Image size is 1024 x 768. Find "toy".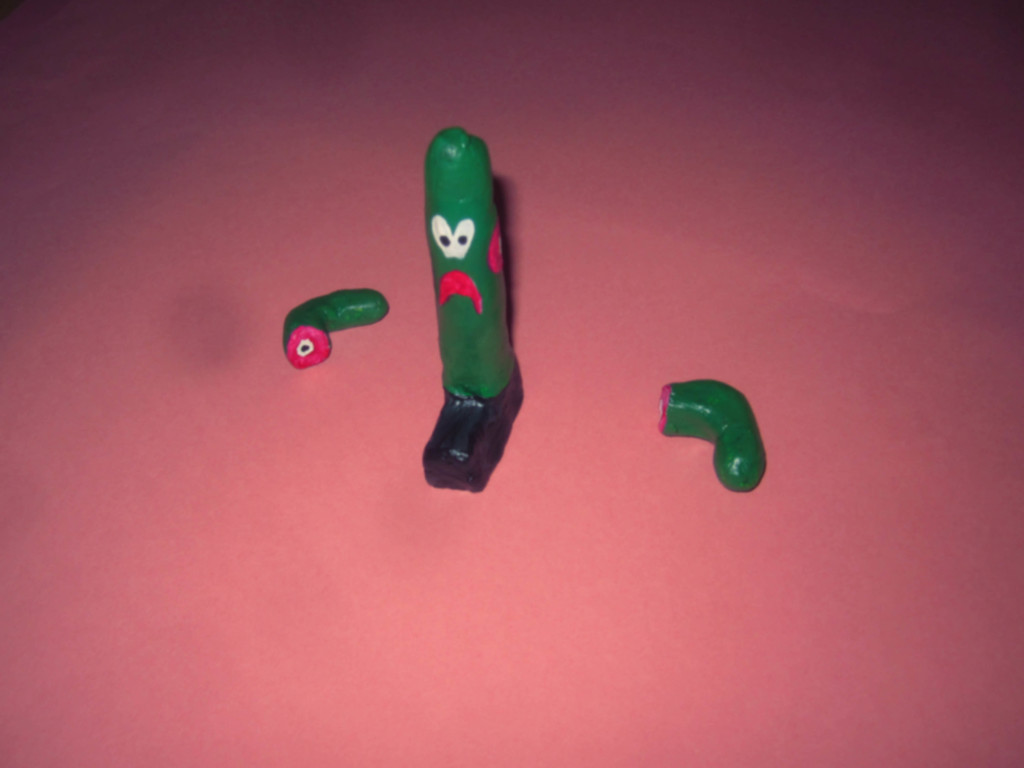
(left=280, top=285, right=390, bottom=369).
